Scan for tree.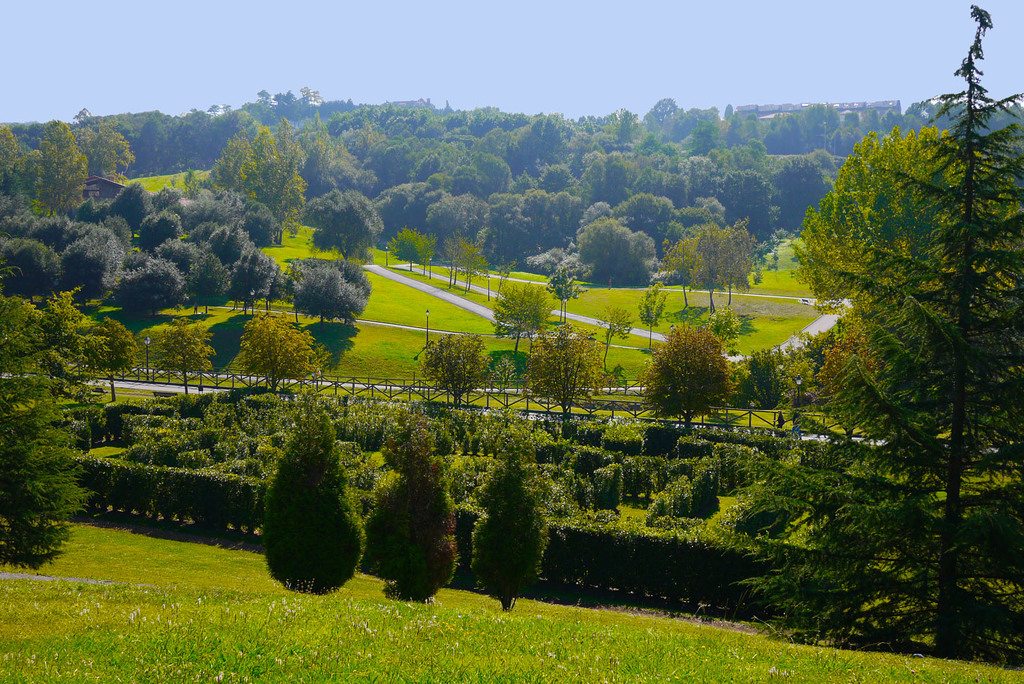
Scan result: 371 445 467 608.
